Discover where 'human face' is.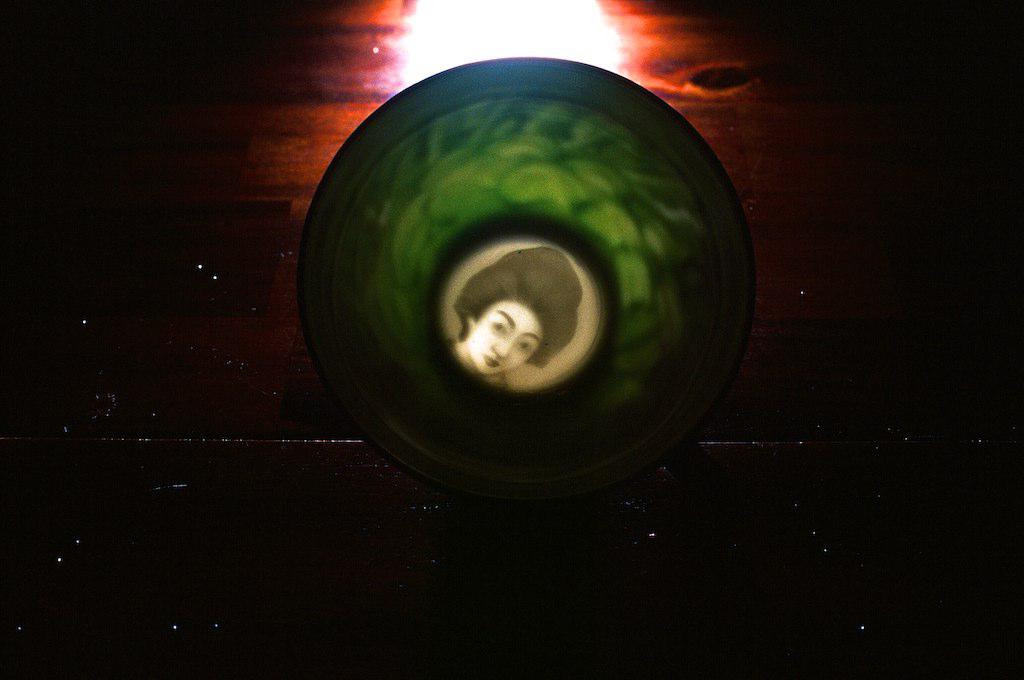
Discovered at [459, 296, 550, 379].
